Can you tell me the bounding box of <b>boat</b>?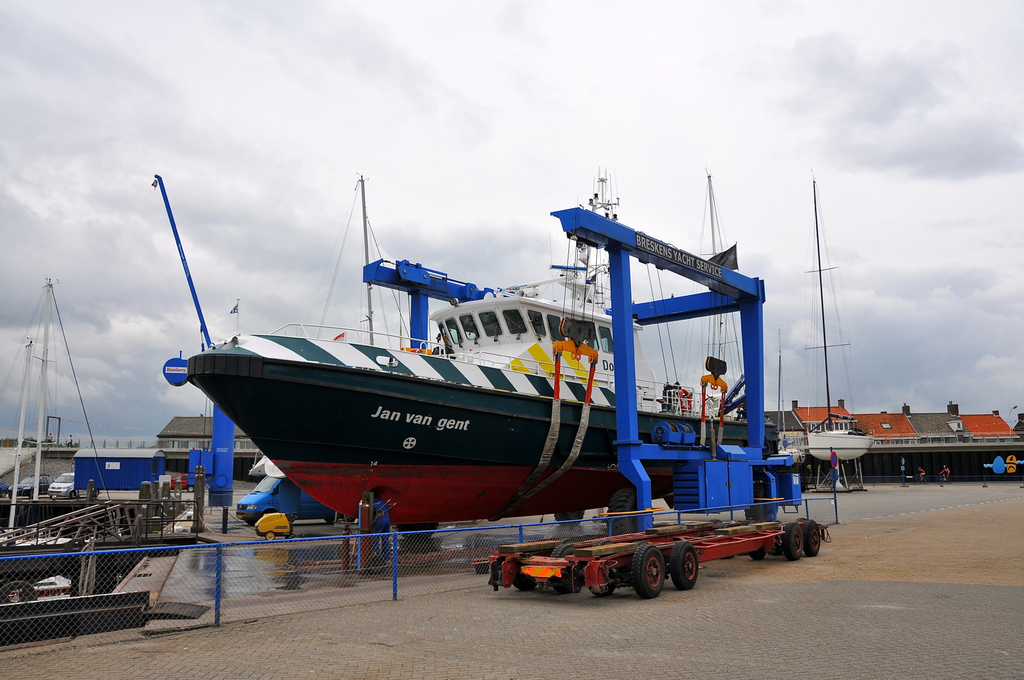
rect(803, 180, 875, 465).
